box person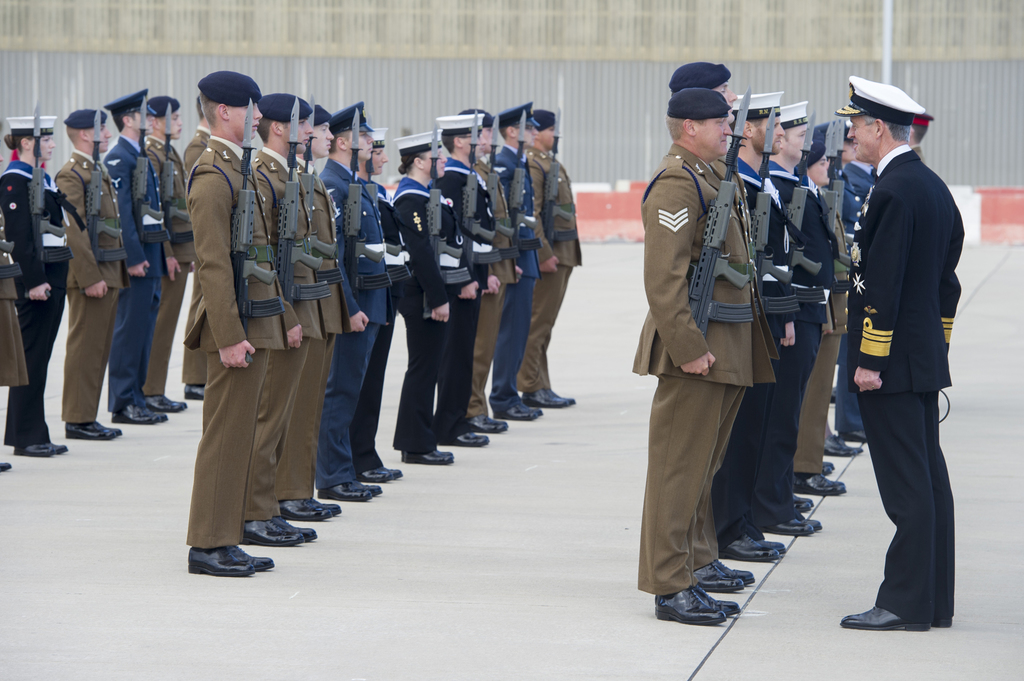
bbox(100, 88, 168, 429)
